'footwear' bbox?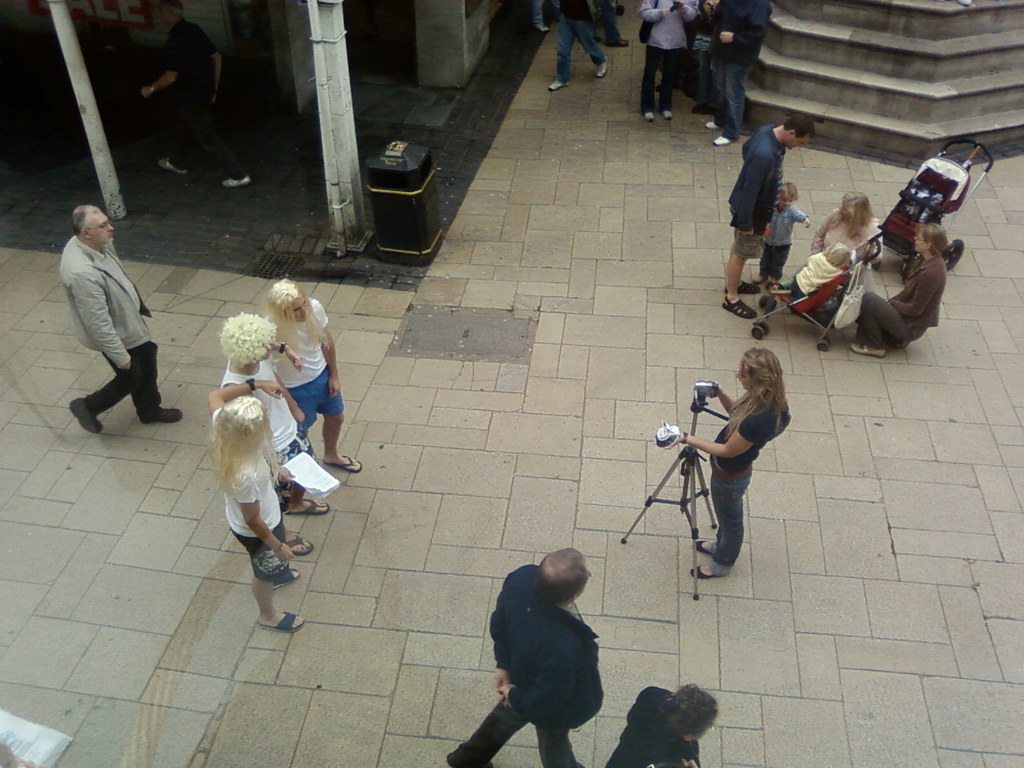
290,497,331,517
